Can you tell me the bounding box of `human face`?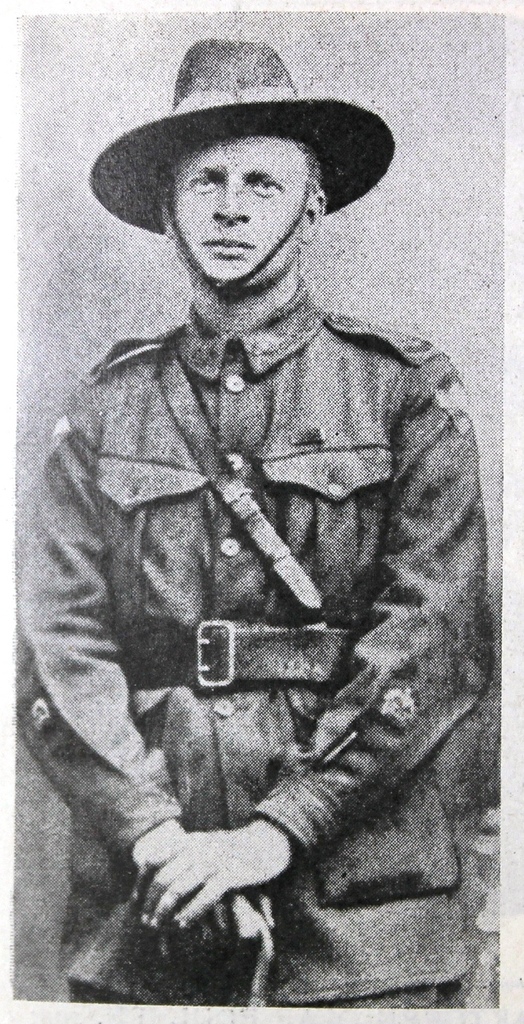
[158, 123, 314, 281].
